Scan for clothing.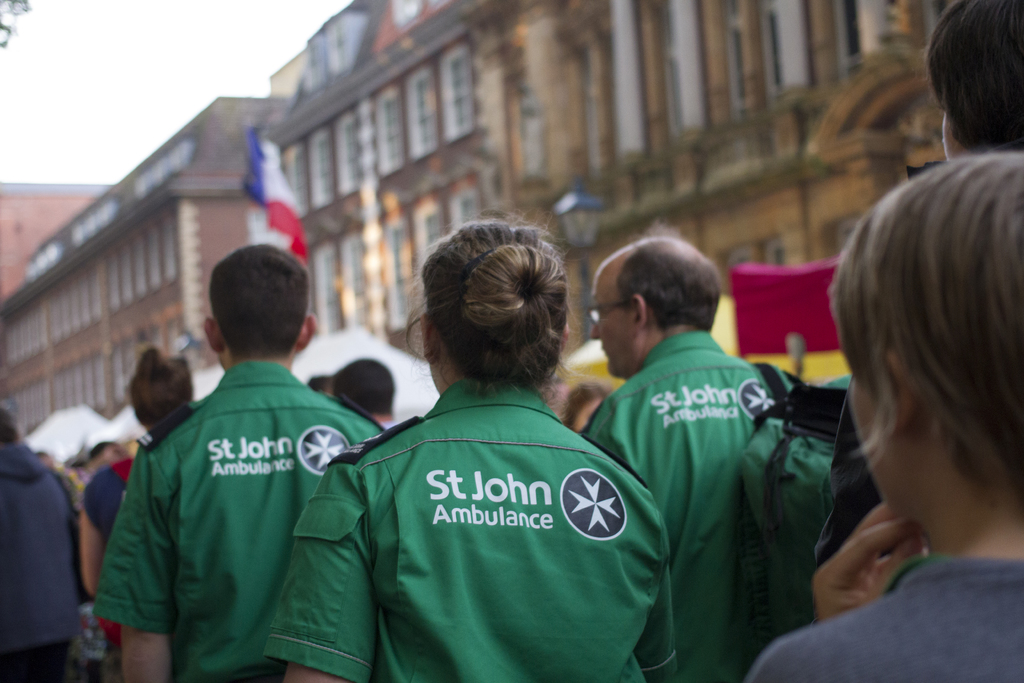
Scan result: l=76, t=459, r=136, b=556.
